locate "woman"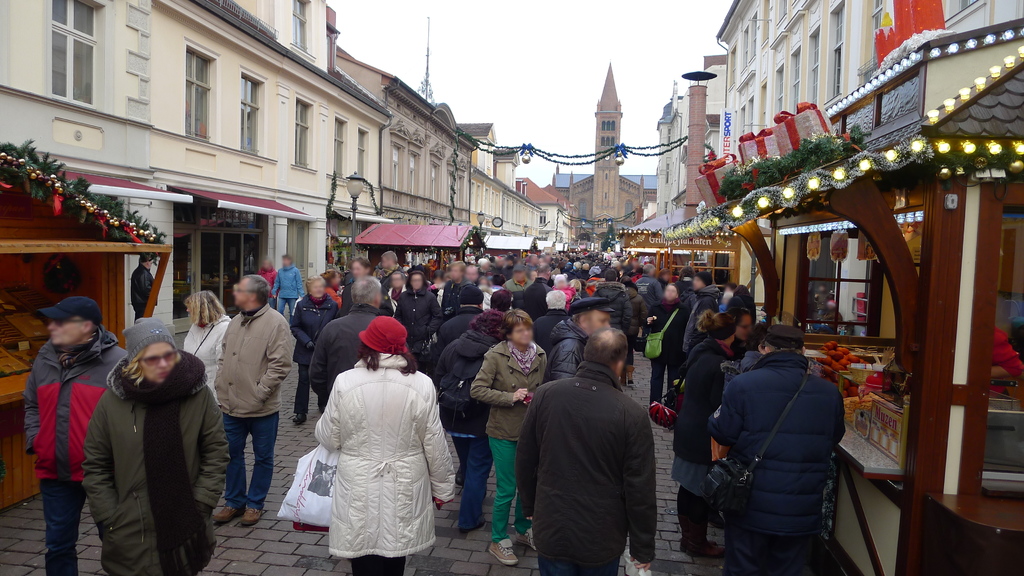
bbox=(468, 307, 552, 566)
